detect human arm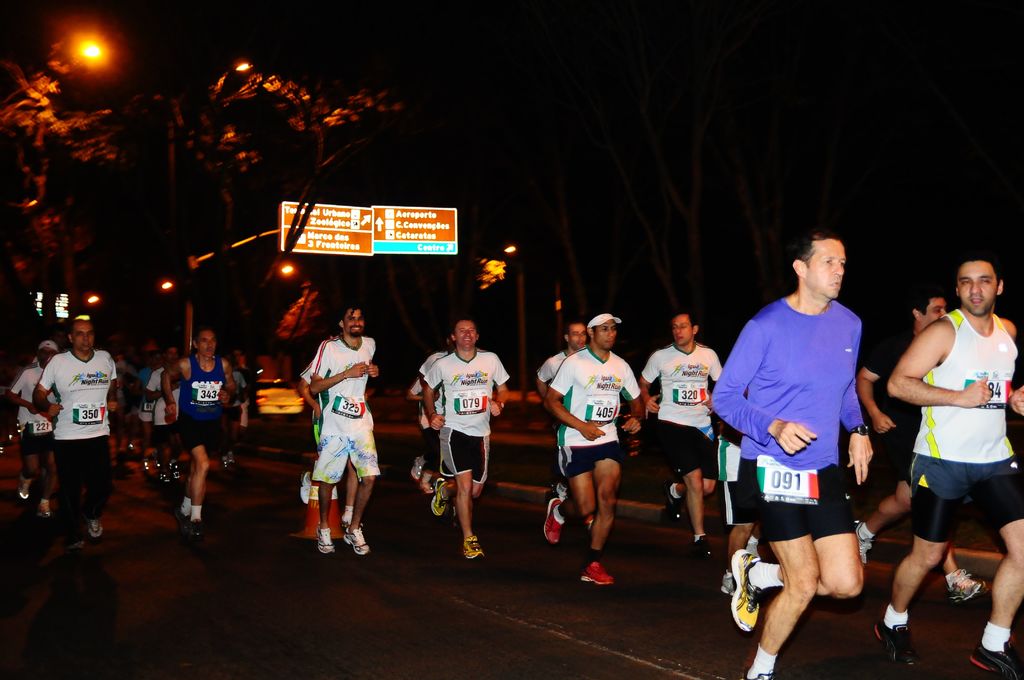
select_region(143, 368, 168, 400)
